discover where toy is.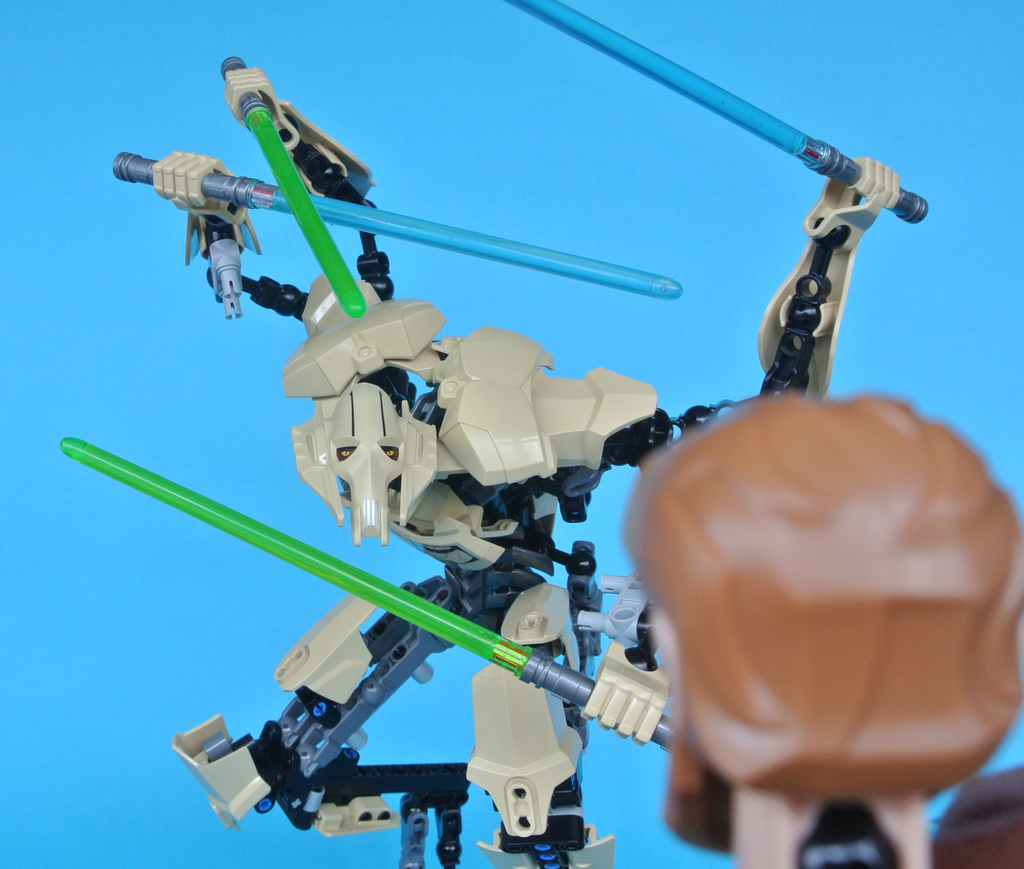
Discovered at locate(625, 395, 1023, 868).
